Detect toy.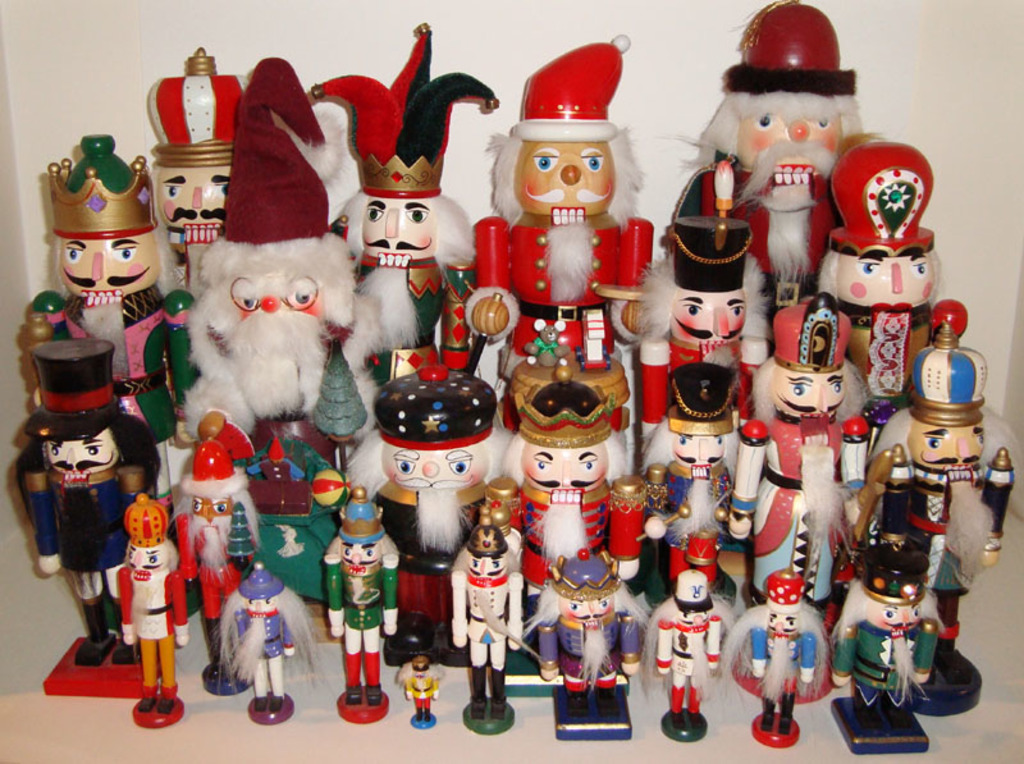
Detected at l=150, t=42, r=253, b=294.
